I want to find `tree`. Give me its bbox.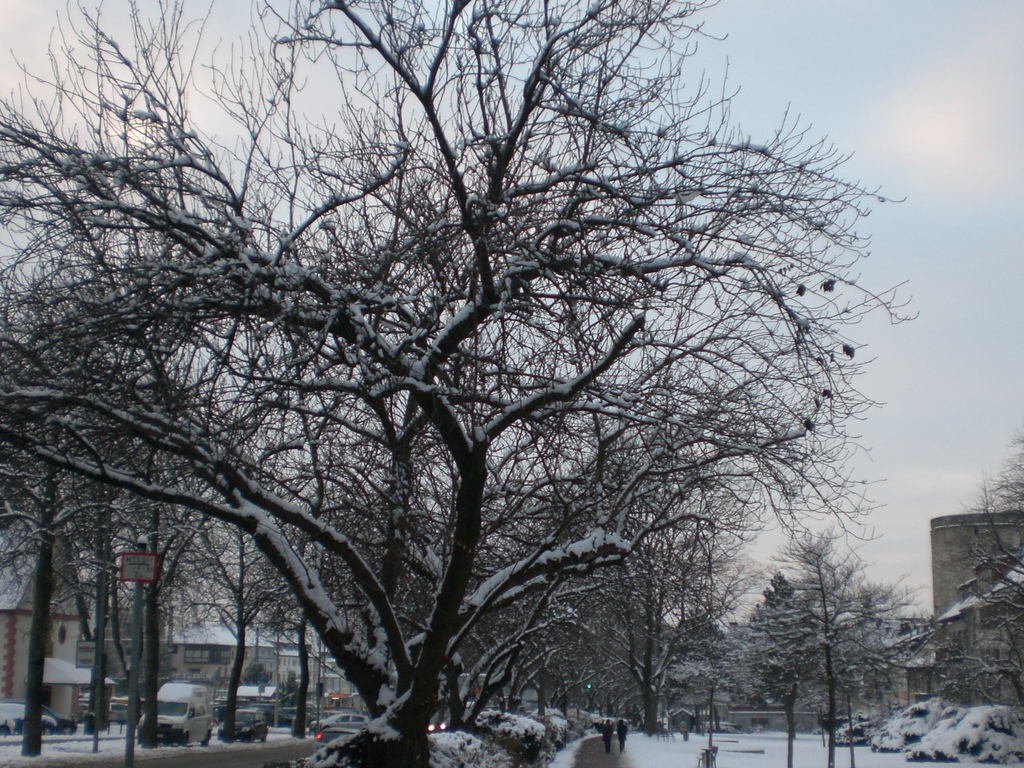
{"left": 0, "top": 0, "right": 927, "bottom": 767}.
